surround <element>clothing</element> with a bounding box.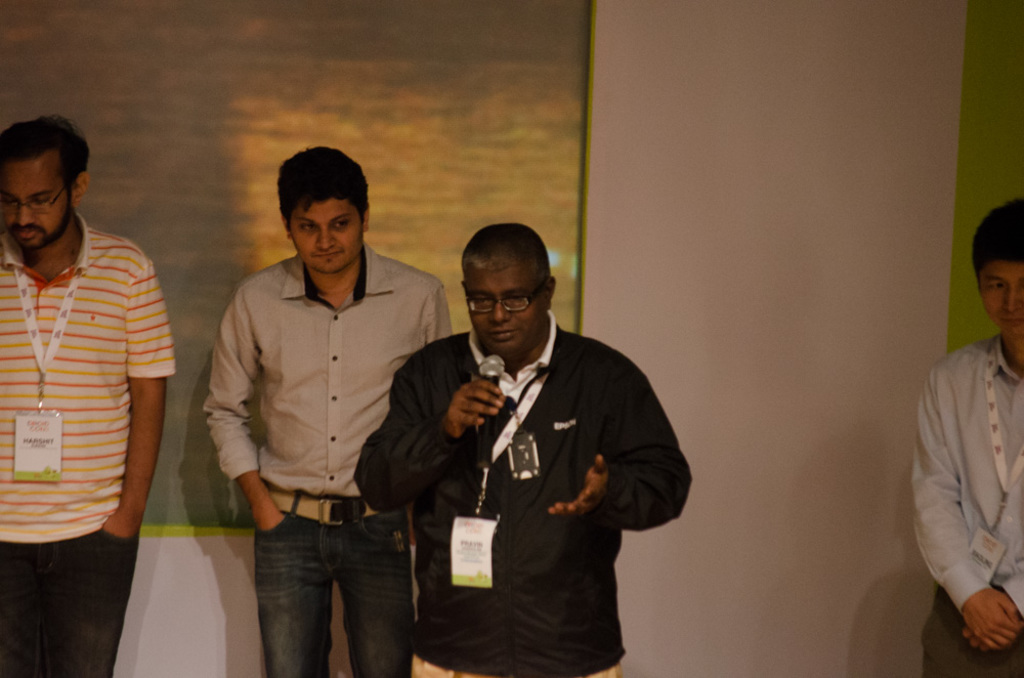
bbox=[354, 302, 692, 677].
